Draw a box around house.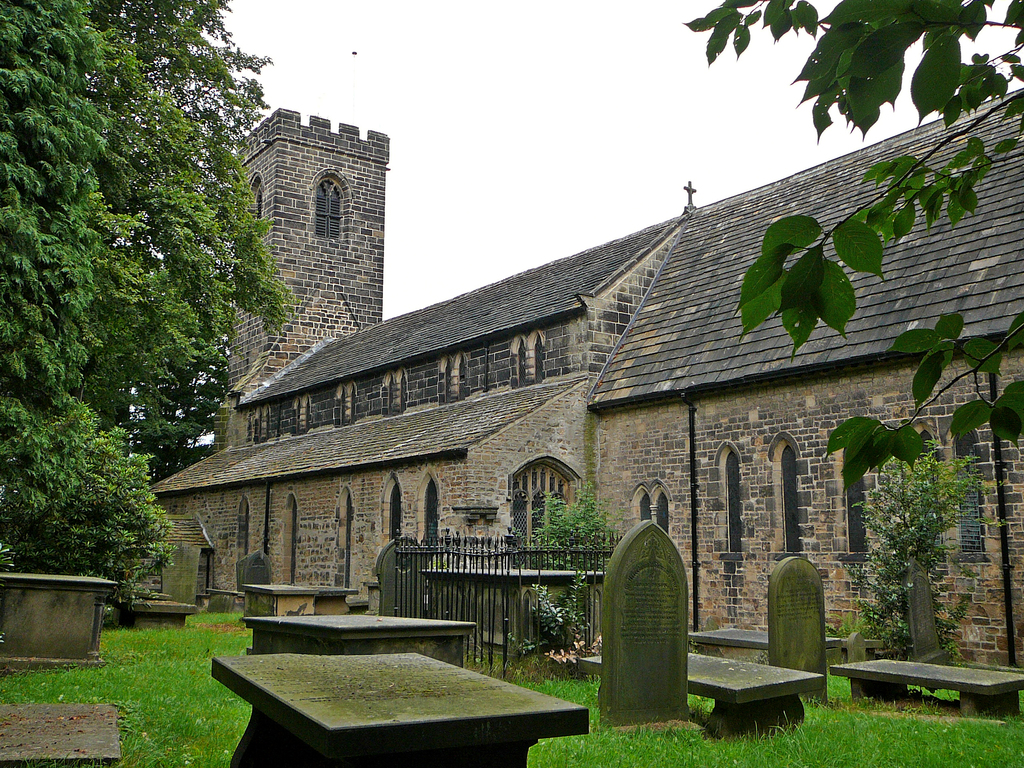
Rect(136, 101, 1023, 723).
